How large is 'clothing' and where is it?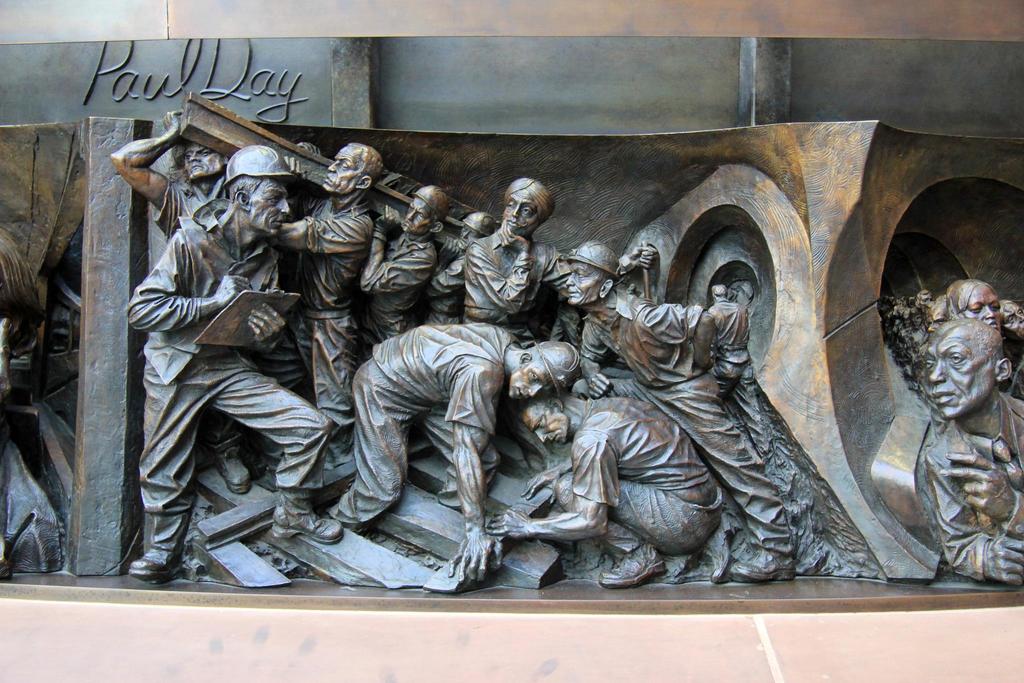
Bounding box: (x1=922, y1=392, x2=1023, y2=577).
